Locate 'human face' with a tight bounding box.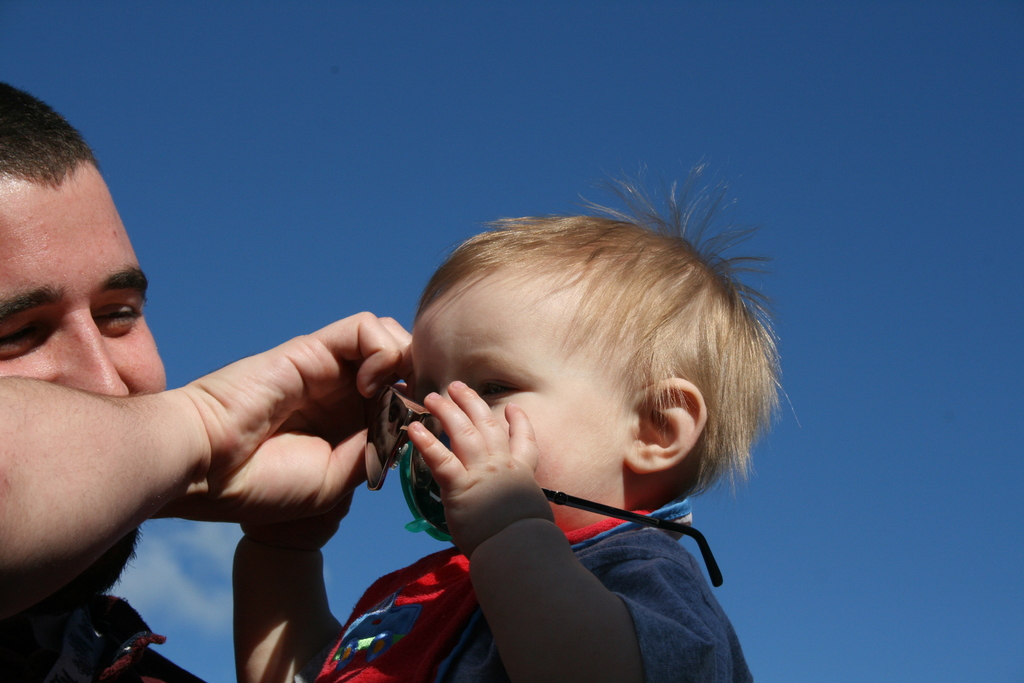
407 284 630 516.
